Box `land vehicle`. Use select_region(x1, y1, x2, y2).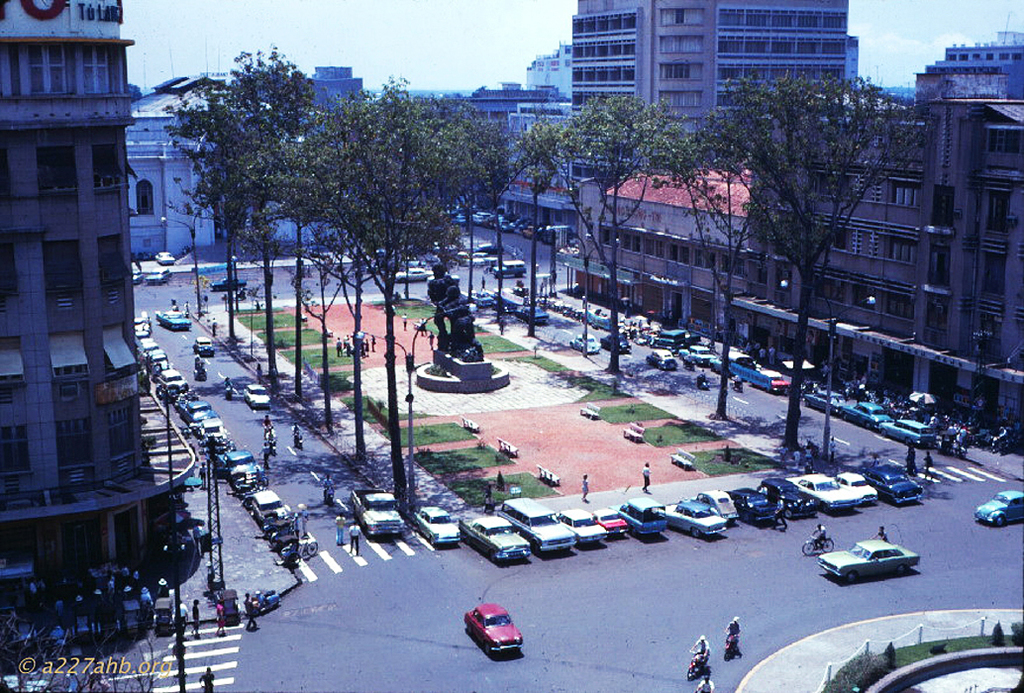
select_region(678, 345, 717, 368).
